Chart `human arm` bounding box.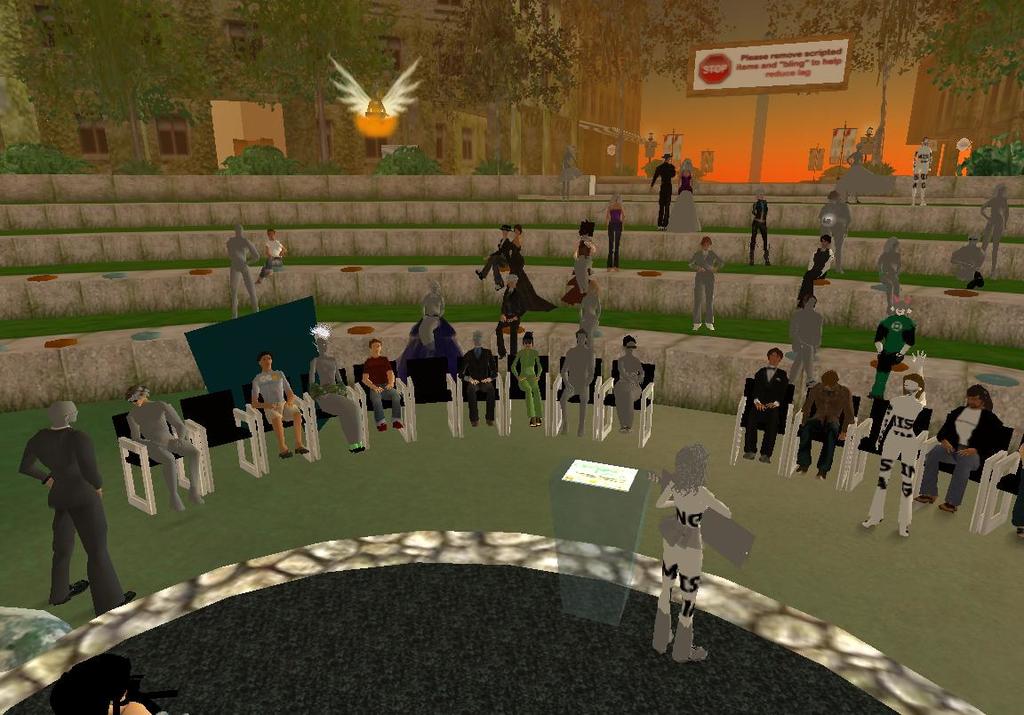
Charted: (335,364,350,394).
